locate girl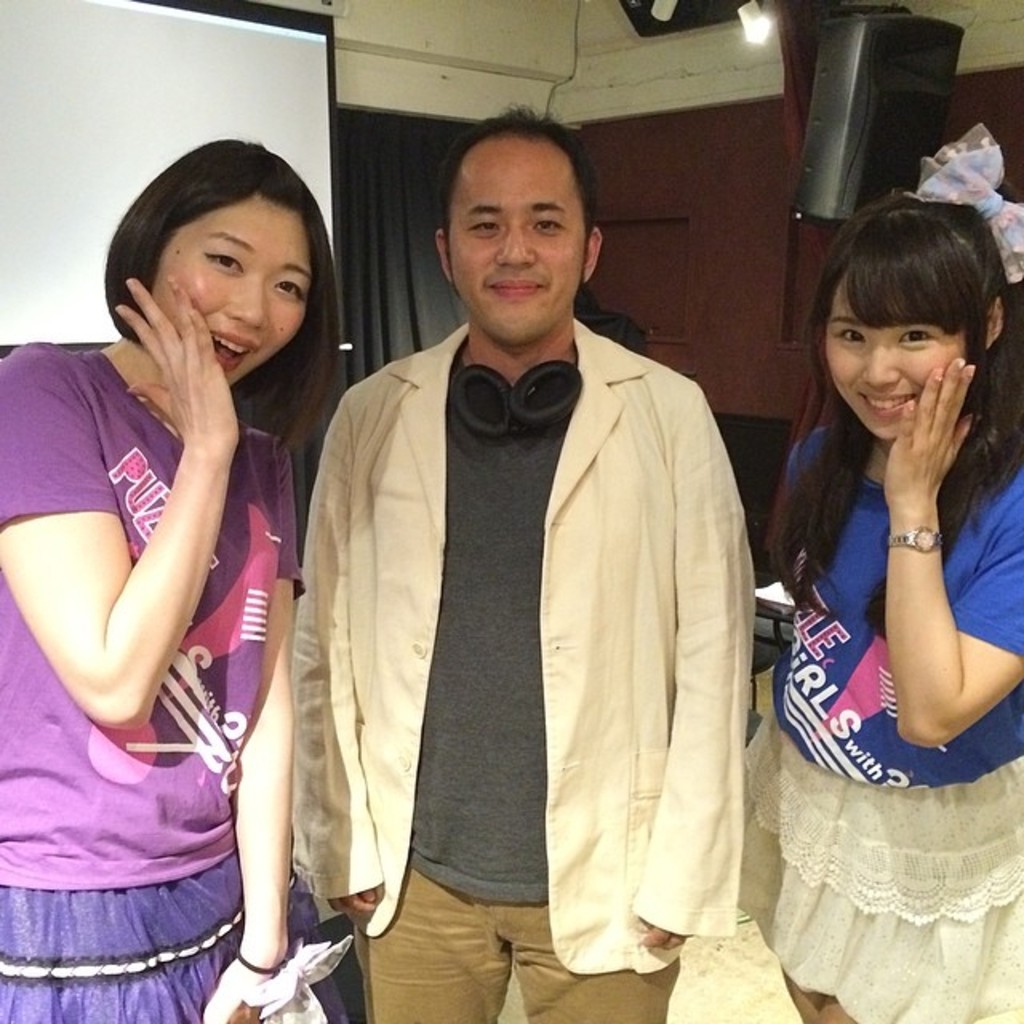
rect(736, 187, 1022, 1022)
